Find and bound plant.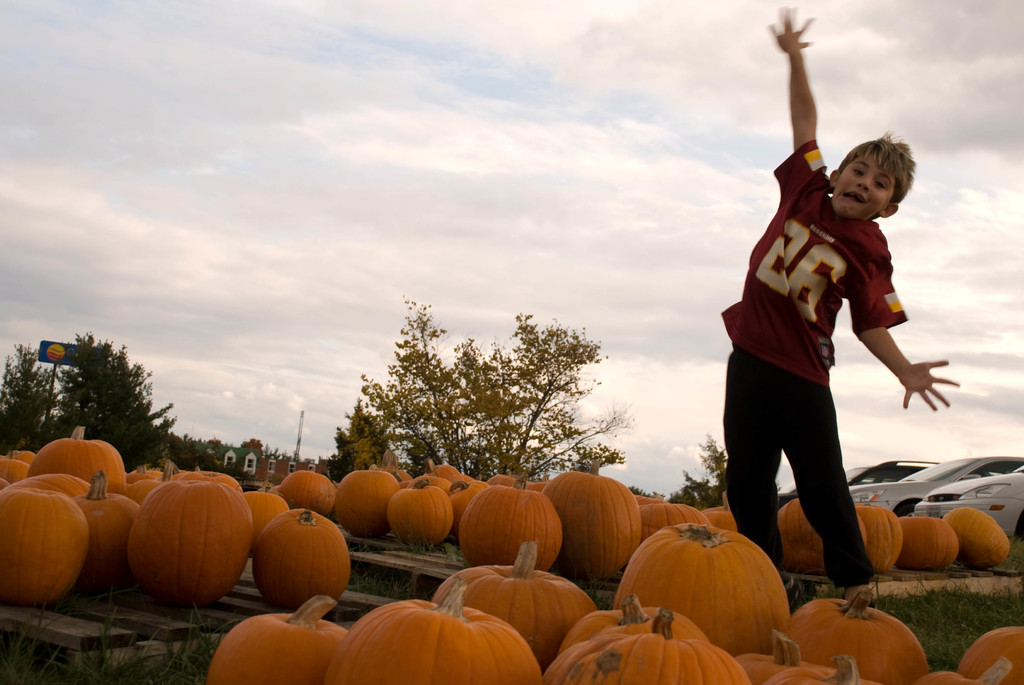
Bound: (309, 548, 471, 624).
